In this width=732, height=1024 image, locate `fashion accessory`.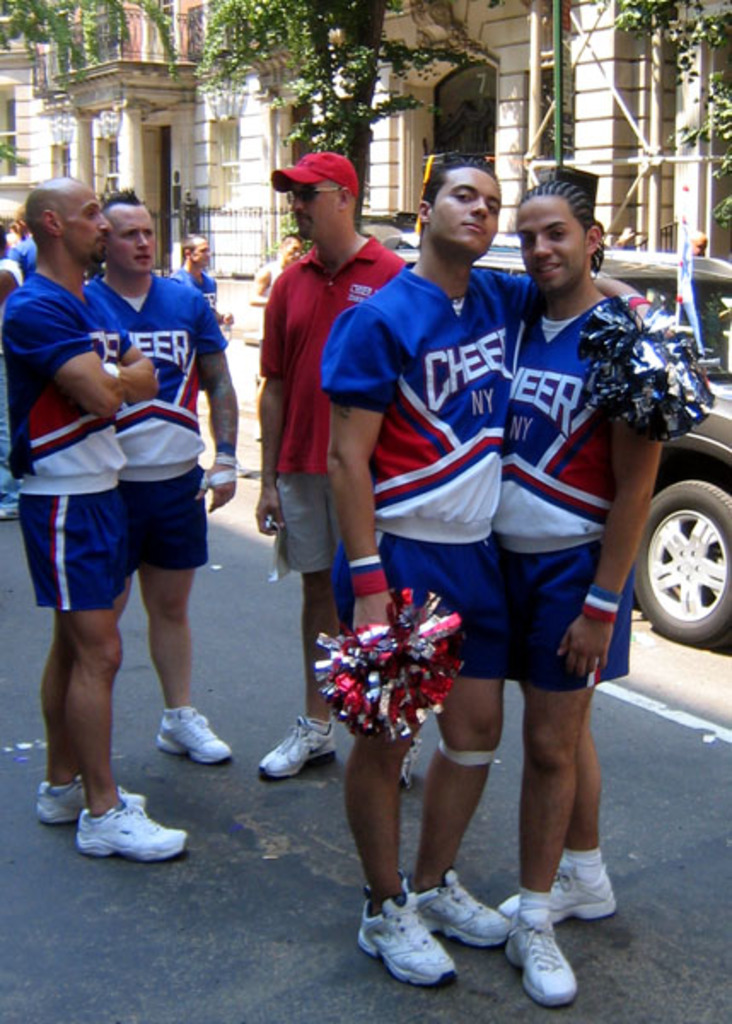
Bounding box: 154, 707, 234, 763.
